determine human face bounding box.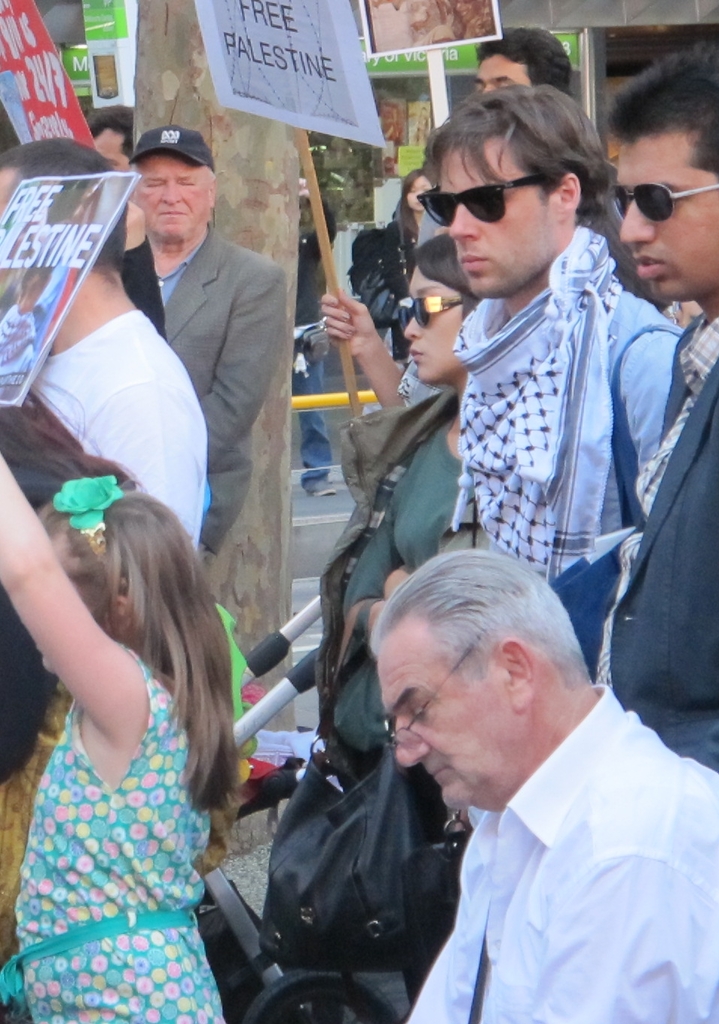
Determined: <region>475, 57, 531, 87</region>.
